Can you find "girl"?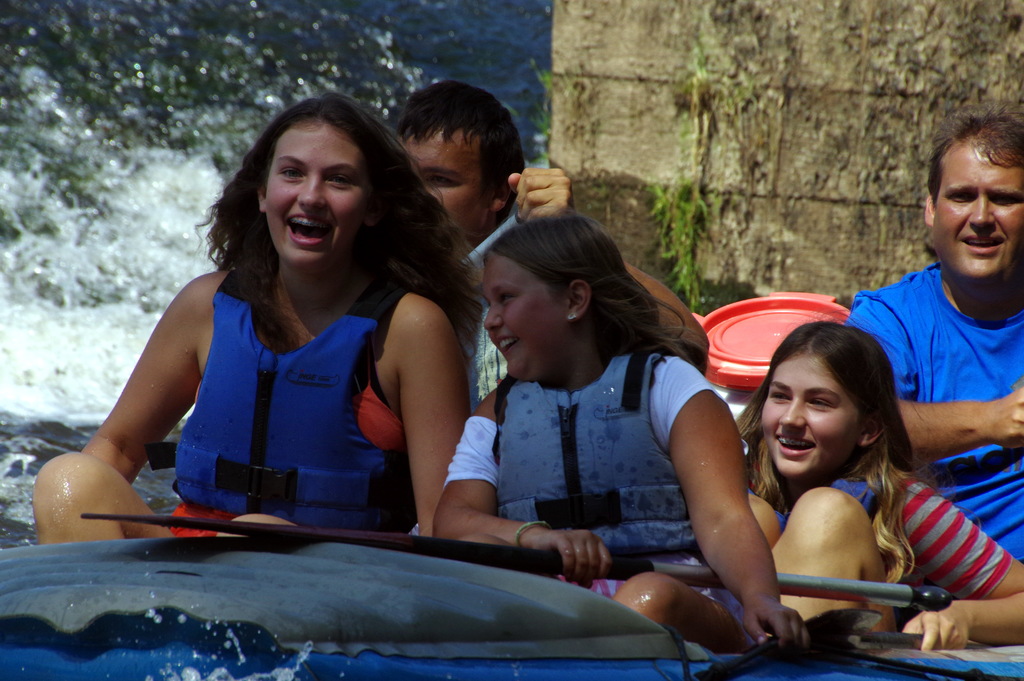
Yes, bounding box: rect(26, 92, 483, 545).
